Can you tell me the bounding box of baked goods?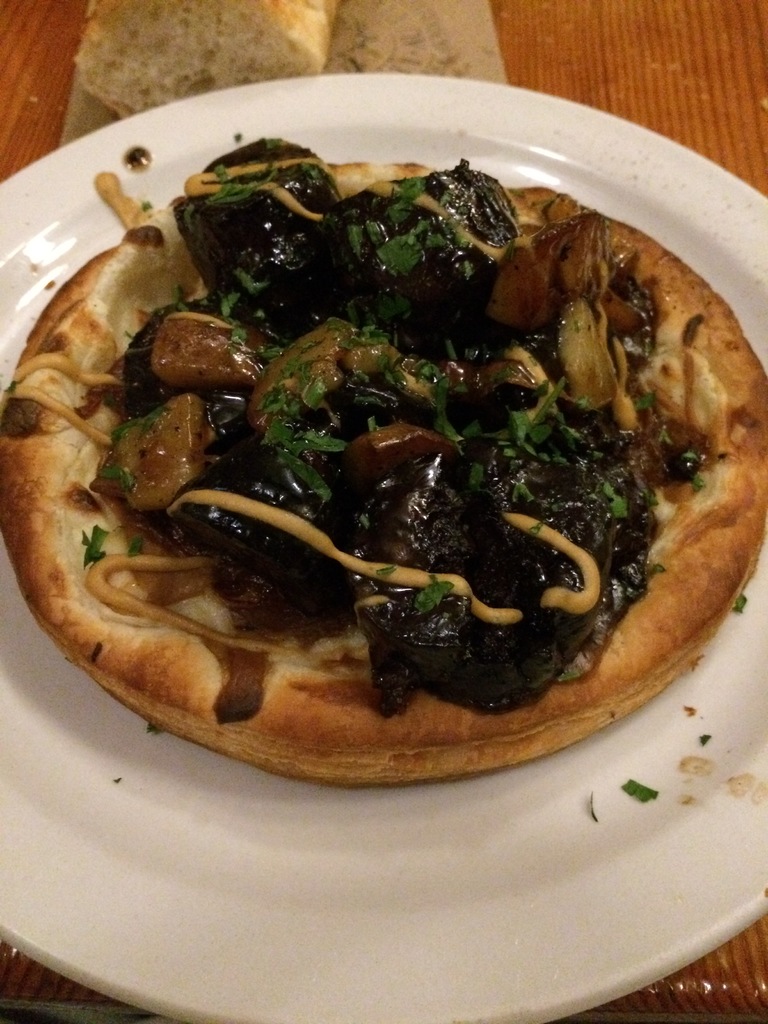
locate(0, 147, 767, 795).
